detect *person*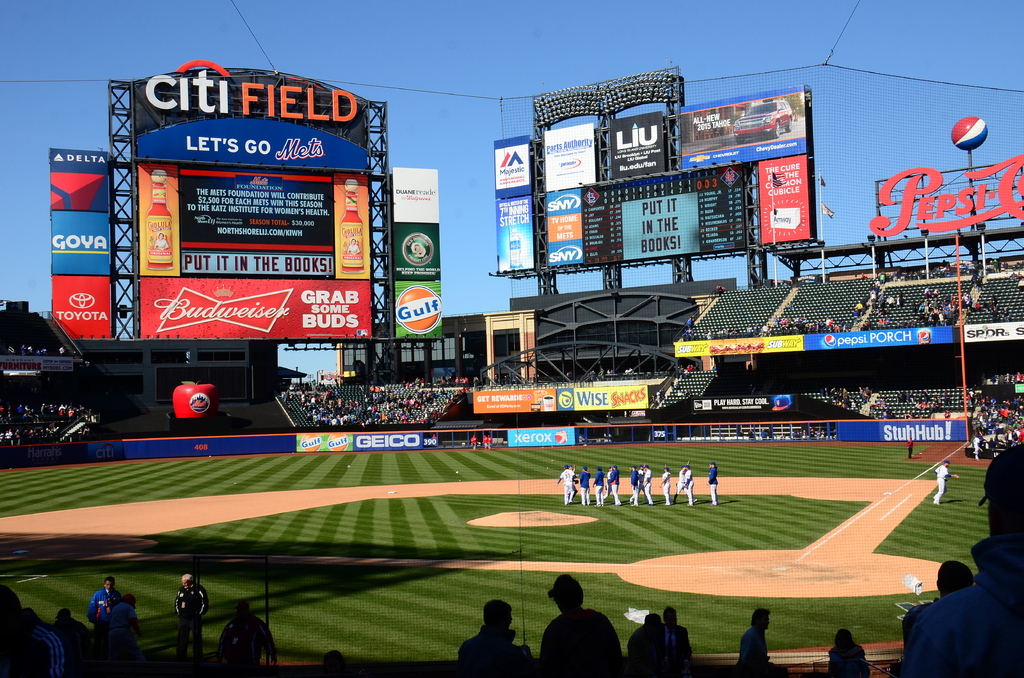
select_region(105, 593, 148, 672)
